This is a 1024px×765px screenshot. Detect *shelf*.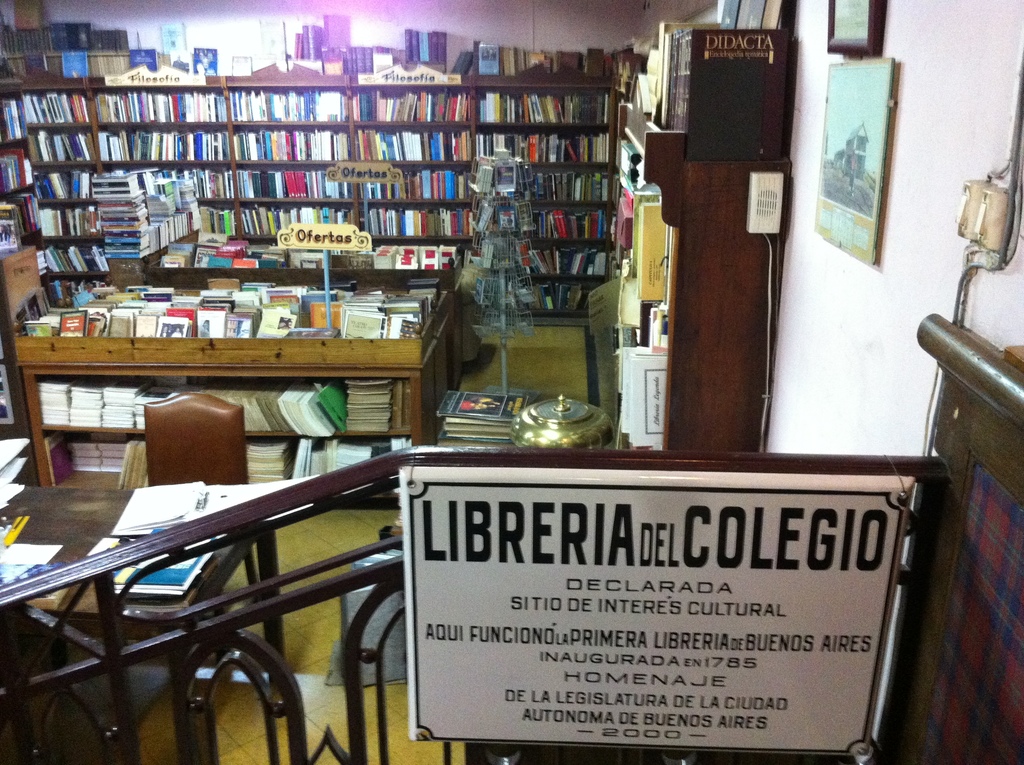
(left=230, top=156, right=354, bottom=204).
